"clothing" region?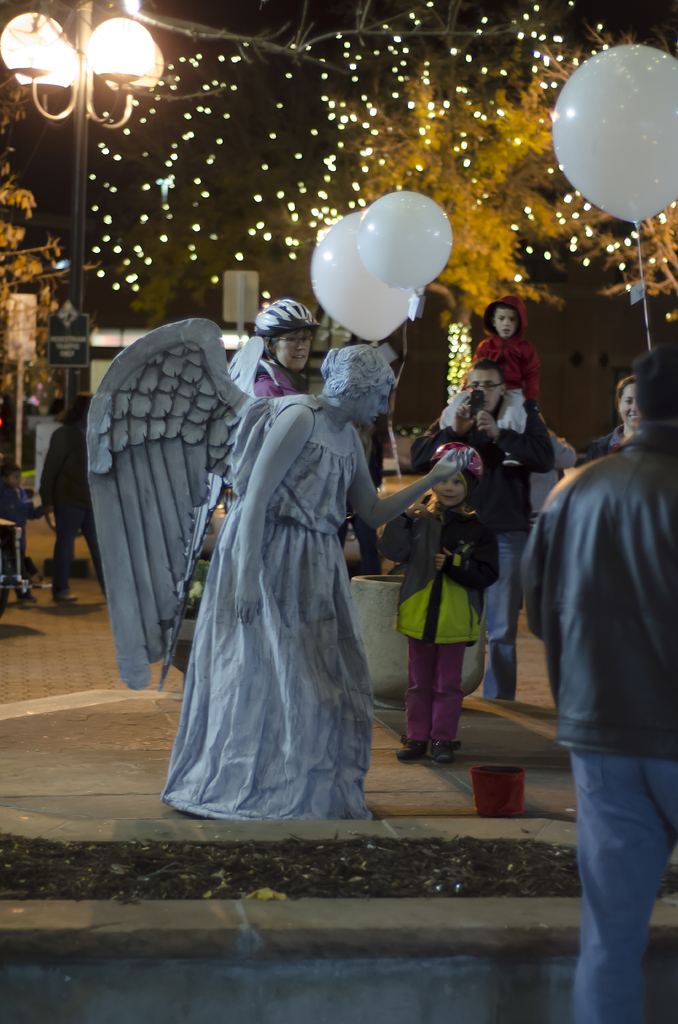
pyautogui.locateOnScreen(246, 353, 309, 396)
